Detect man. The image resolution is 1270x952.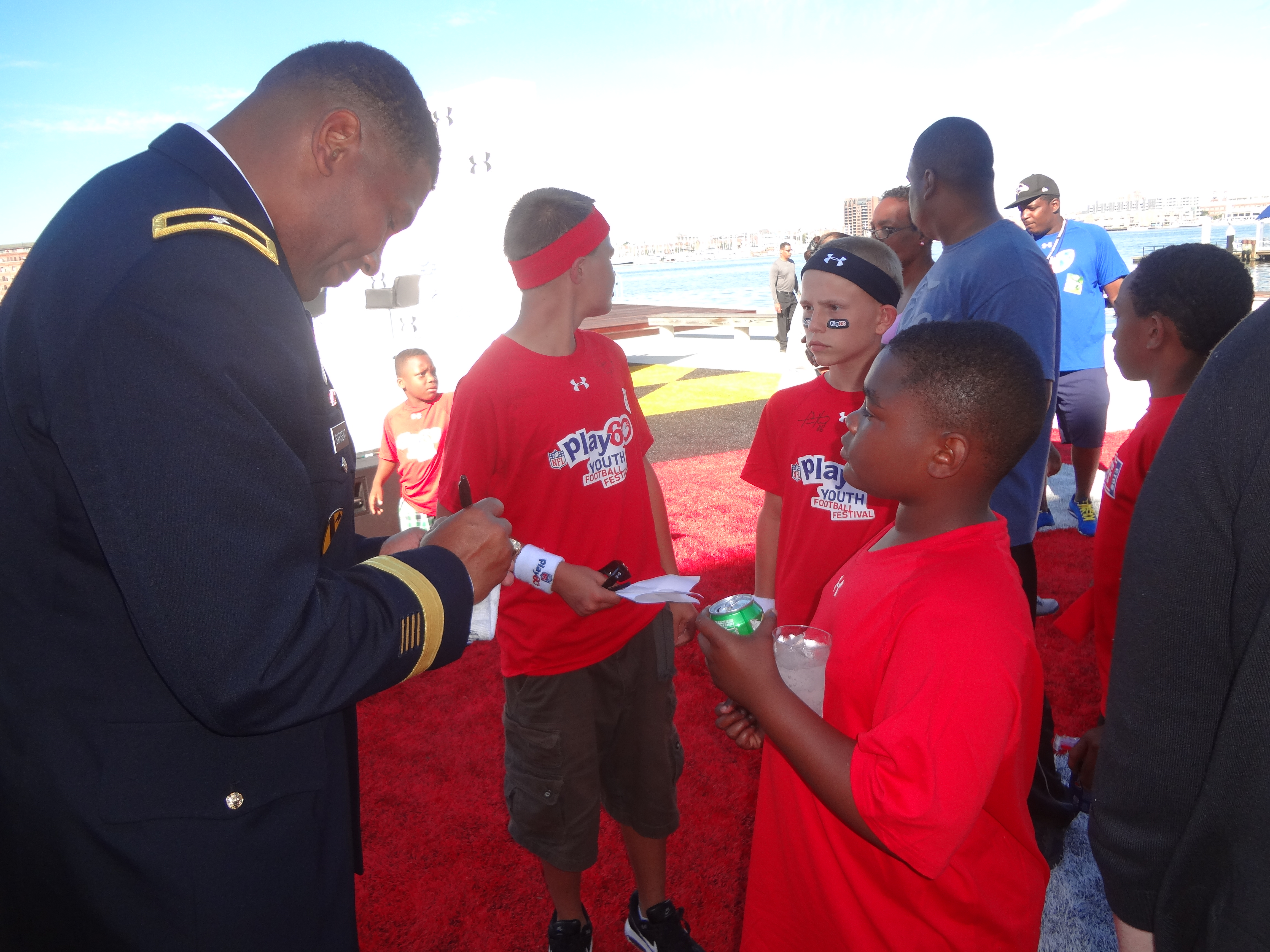
box(278, 48, 310, 148).
